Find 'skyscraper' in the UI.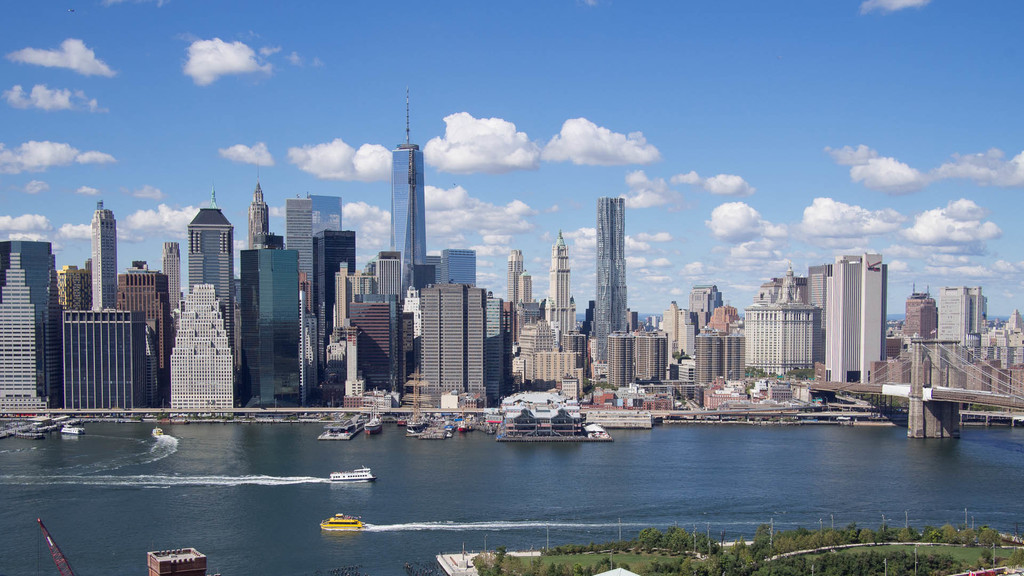
UI element at <bbox>484, 298, 506, 408</bbox>.
